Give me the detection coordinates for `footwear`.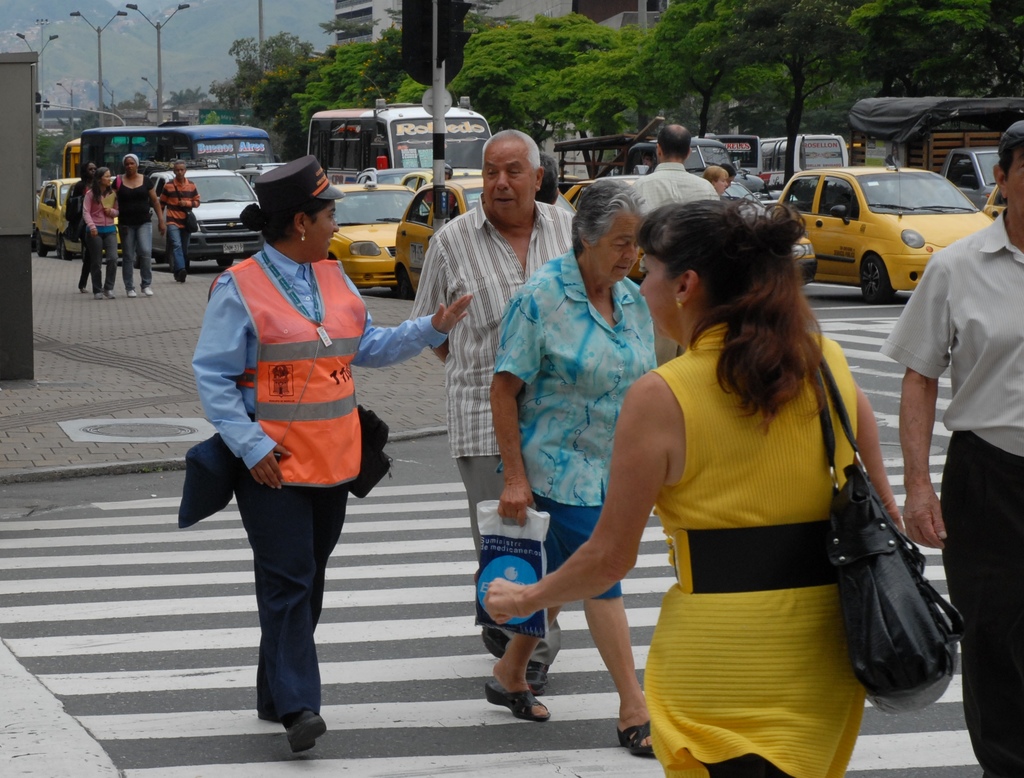
<box>140,285,154,295</box>.
